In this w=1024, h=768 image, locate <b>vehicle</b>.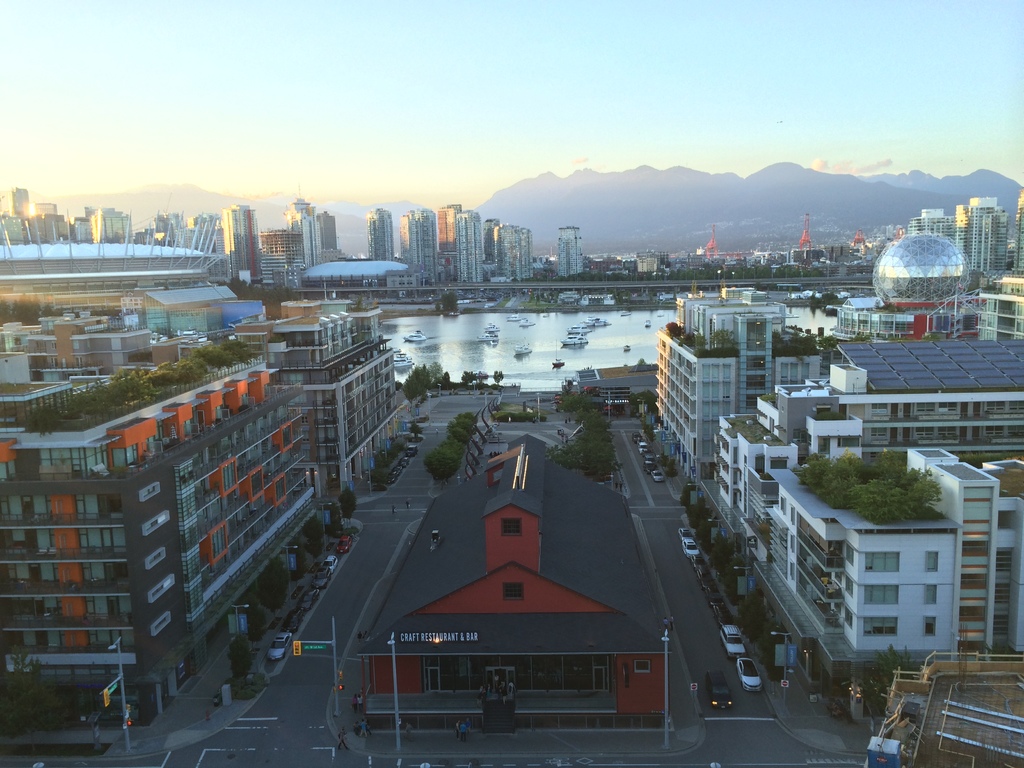
Bounding box: pyautogui.locateOnScreen(470, 333, 496, 347).
